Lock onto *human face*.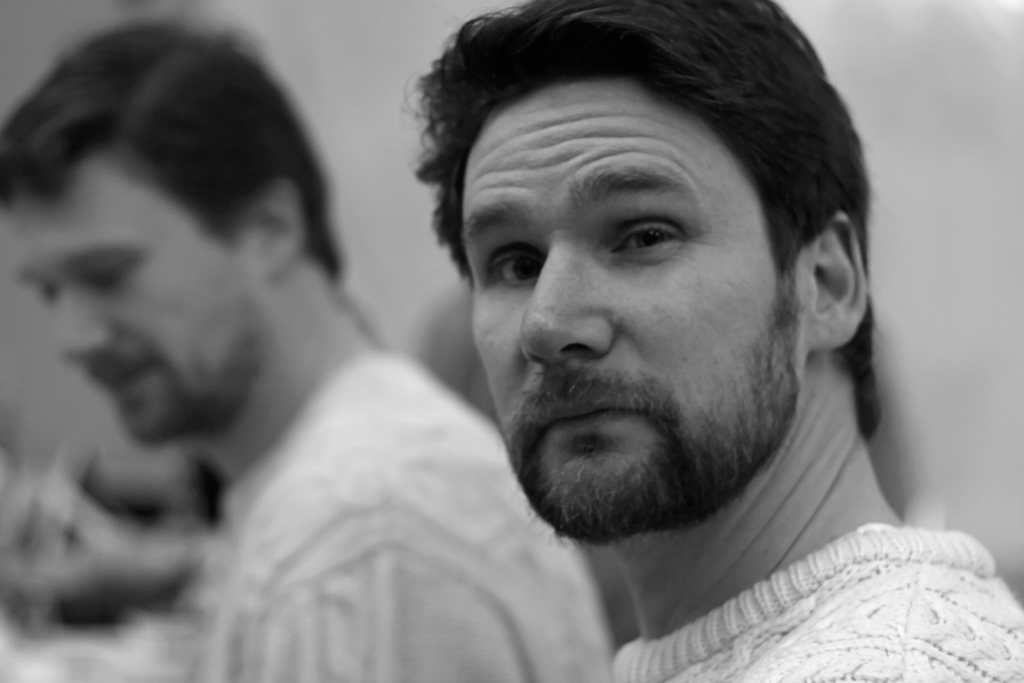
Locked: Rect(7, 152, 255, 447).
